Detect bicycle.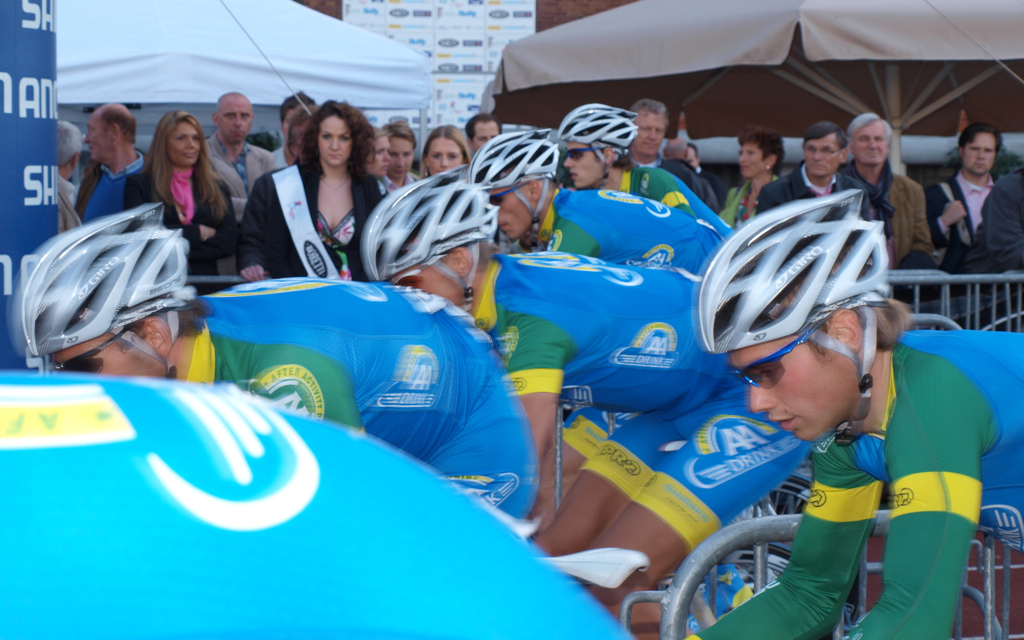
Detected at pyautogui.locateOnScreen(697, 473, 808, 623).
